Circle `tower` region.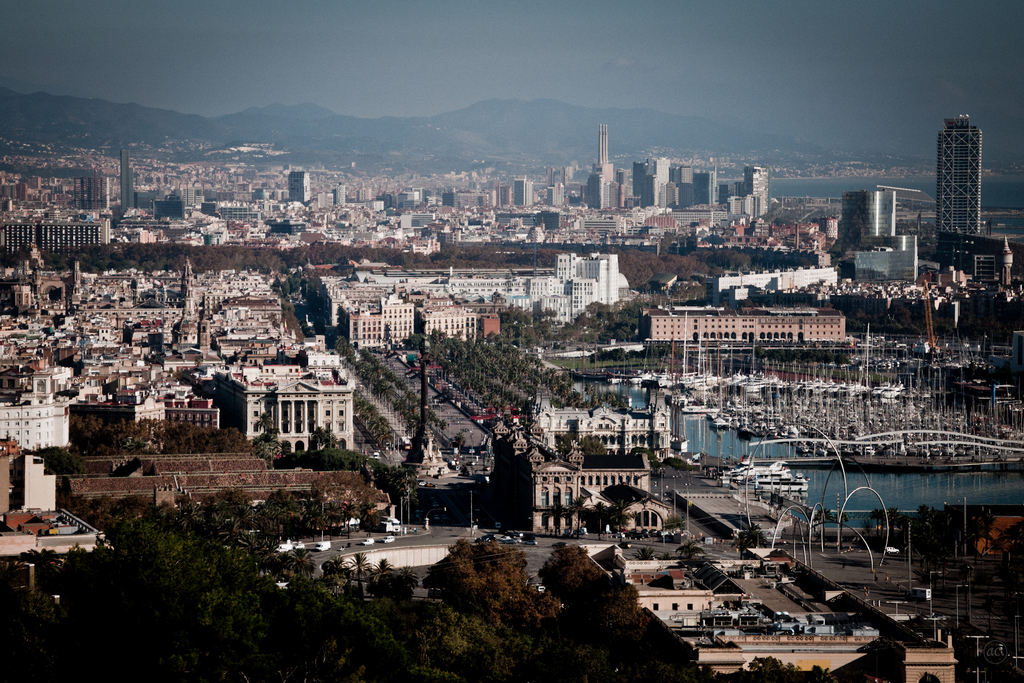
Region: x1=289, y1=167, x2=309, y2=202.
